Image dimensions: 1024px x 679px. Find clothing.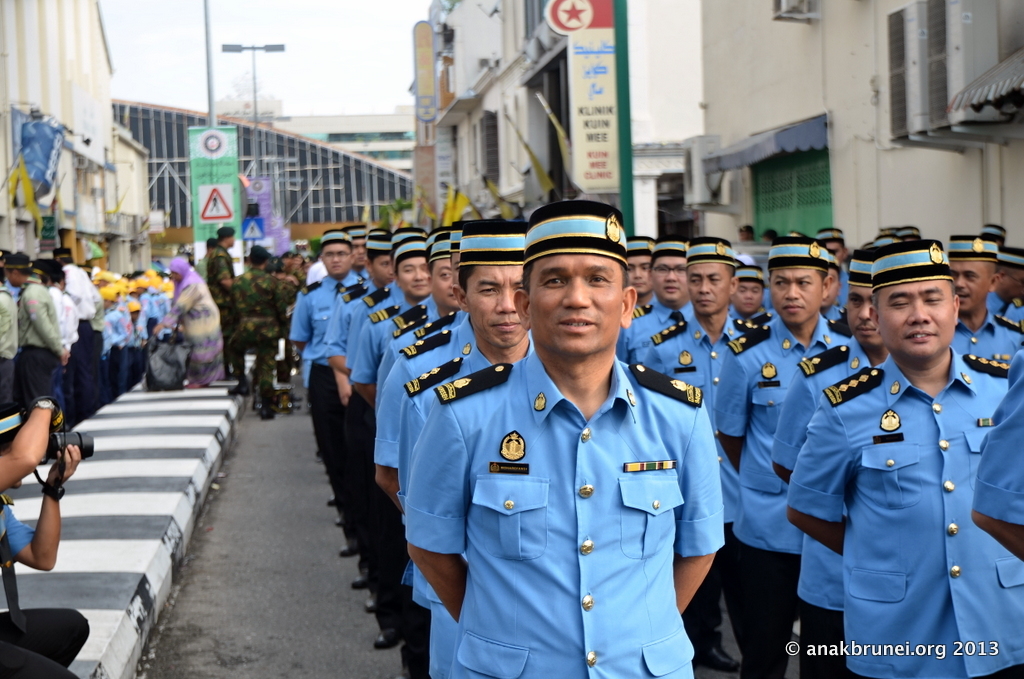
detection(789, 317, 1015, 652).
